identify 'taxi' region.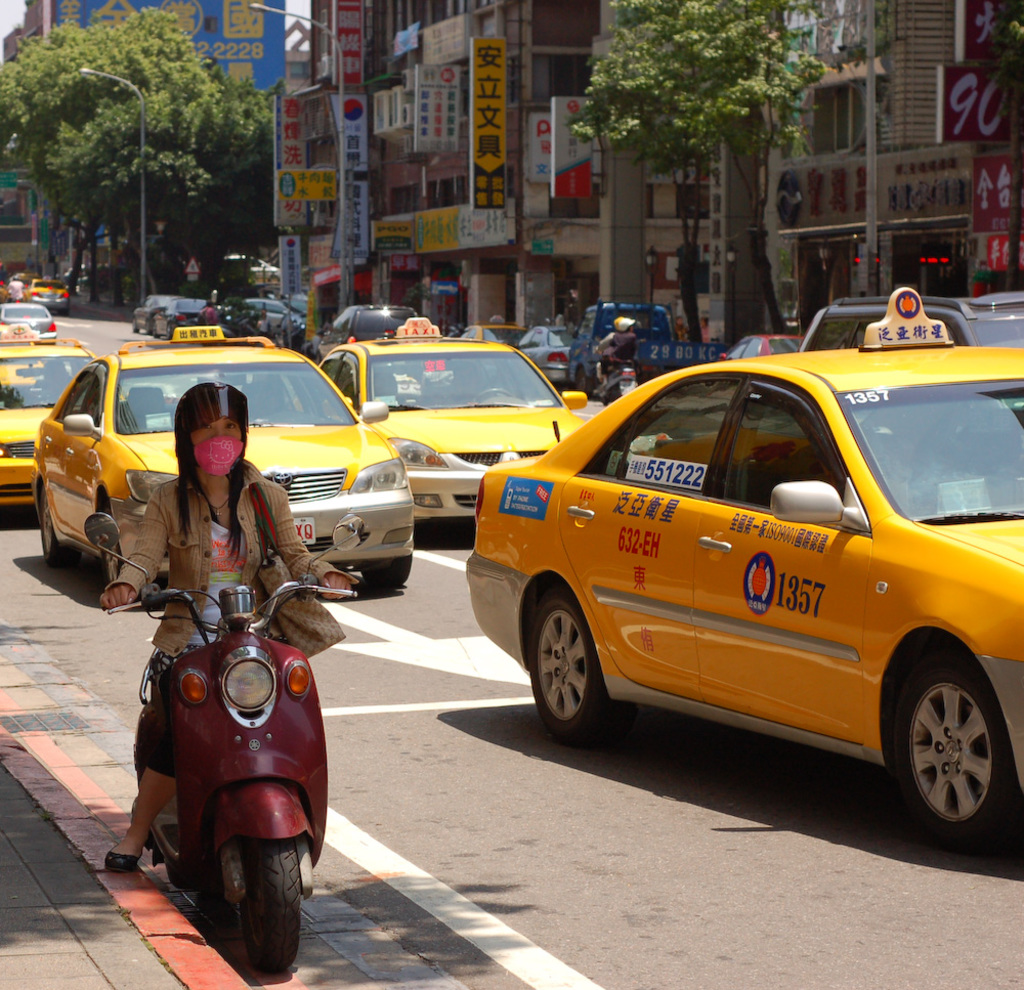
Region: <region>0, 326, 103, 508</region>.
